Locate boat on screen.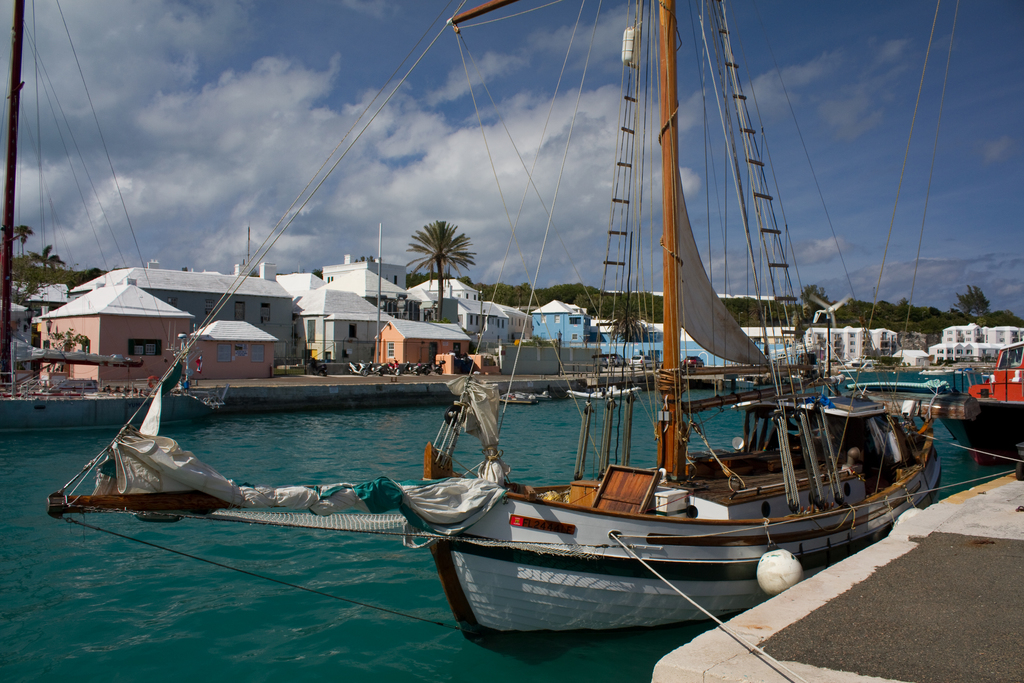
On screen at (x1=964, y1=342, x2=1023, y2=434).
